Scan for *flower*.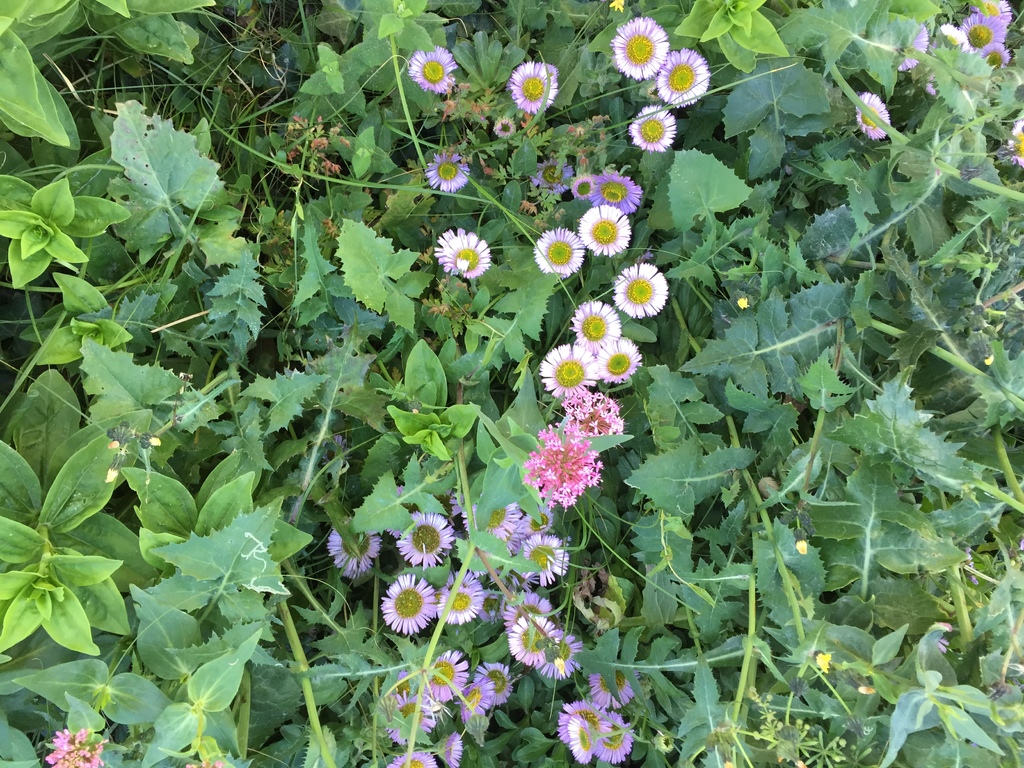
Scan result: x1=323 y1=519 x2=385 y2=577.
